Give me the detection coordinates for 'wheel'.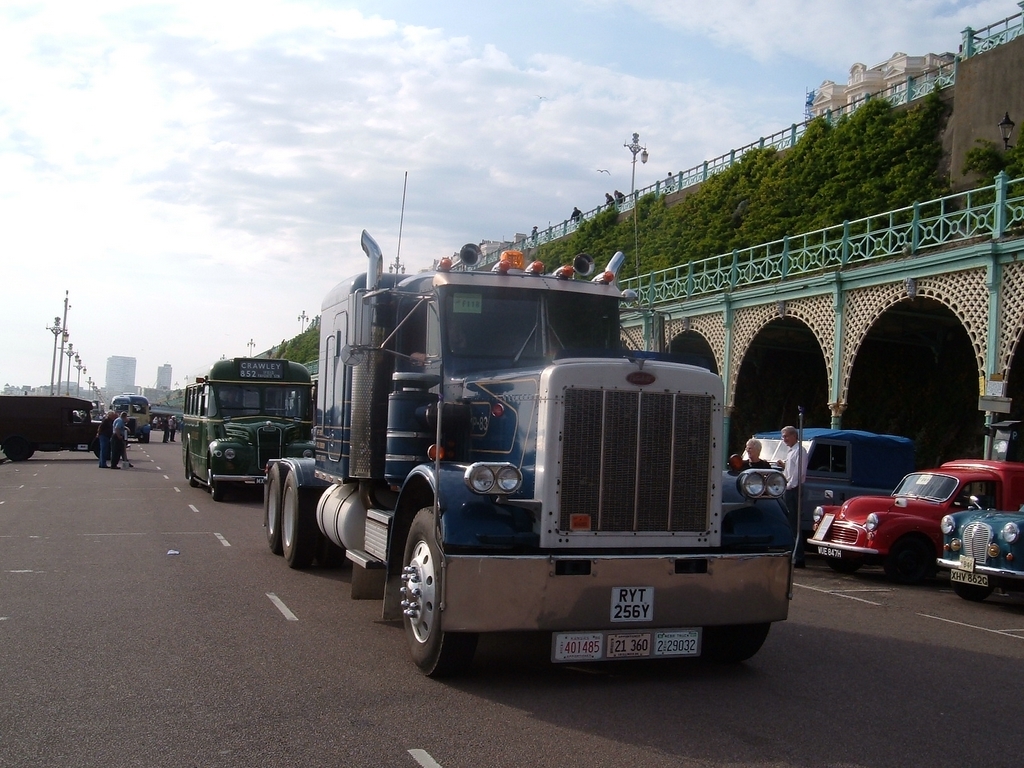
<box>208,479,229,501</box>.
